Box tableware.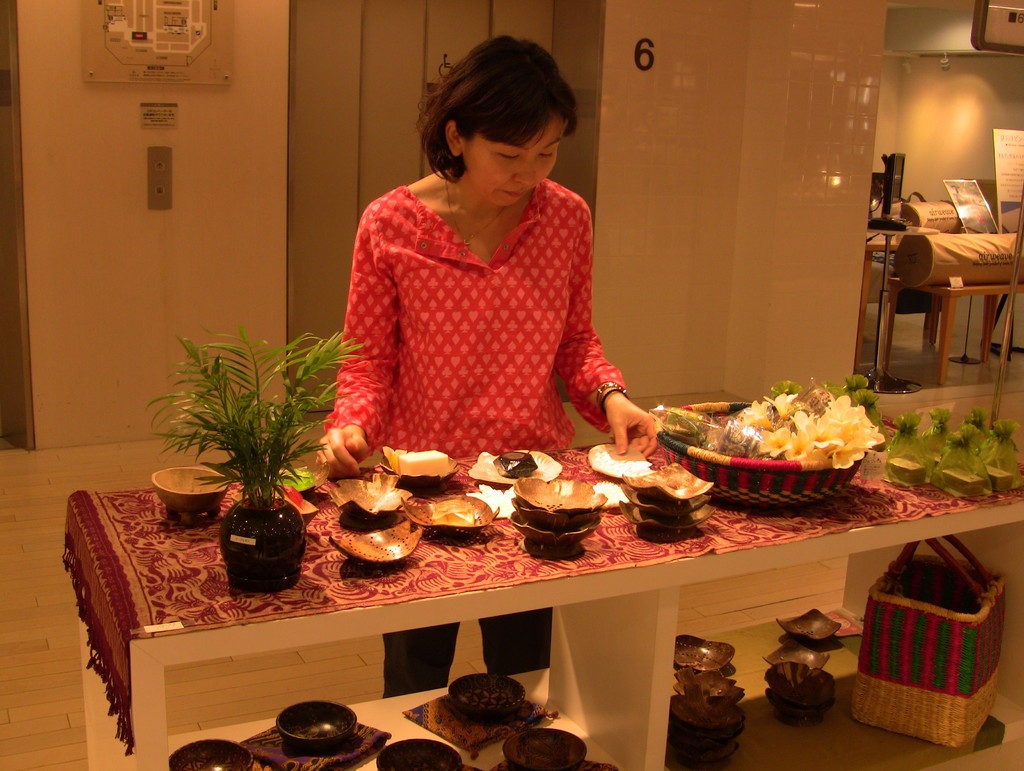
Rect(504, 724, 577, 770).
